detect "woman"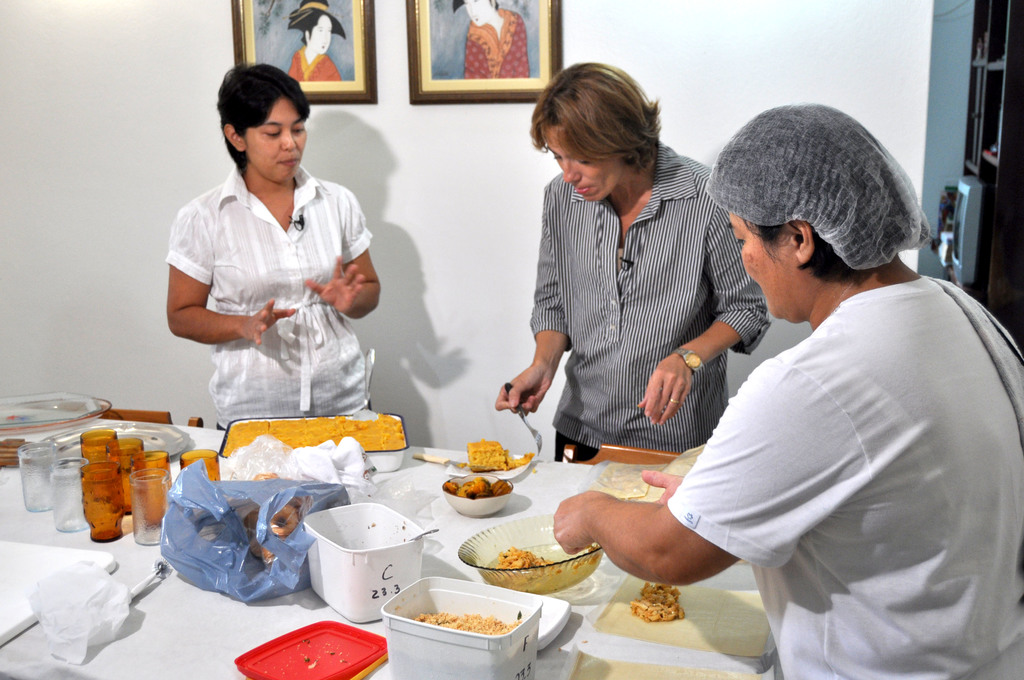
[493,59,784,484]
